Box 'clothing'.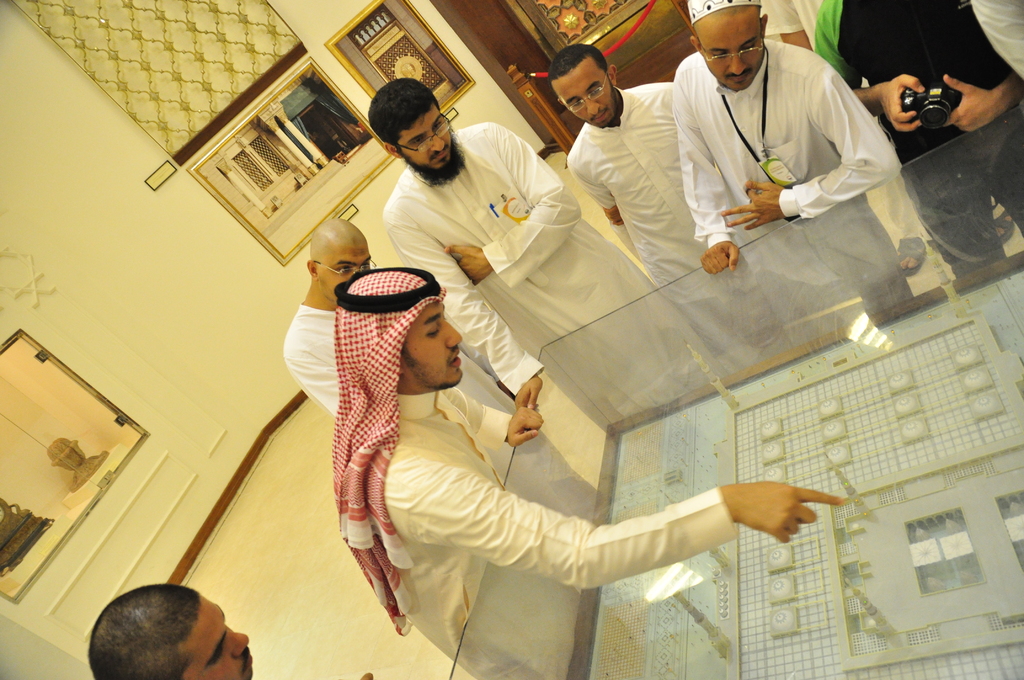
<box>280,303,598,523</box>.
